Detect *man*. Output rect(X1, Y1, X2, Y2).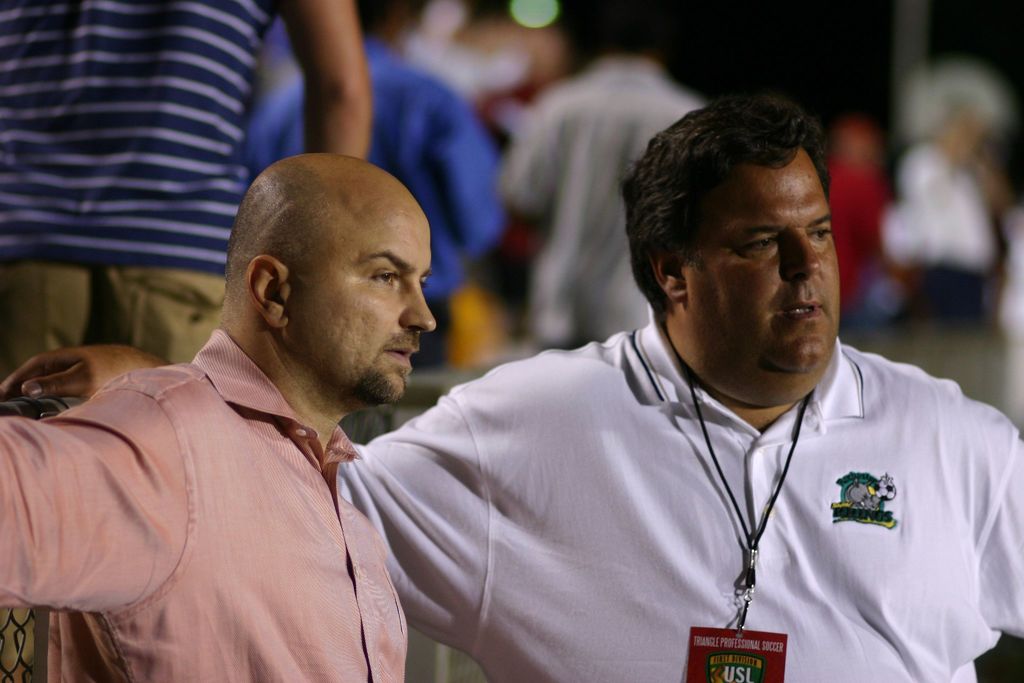
rect(499, 0, 703, 343).
